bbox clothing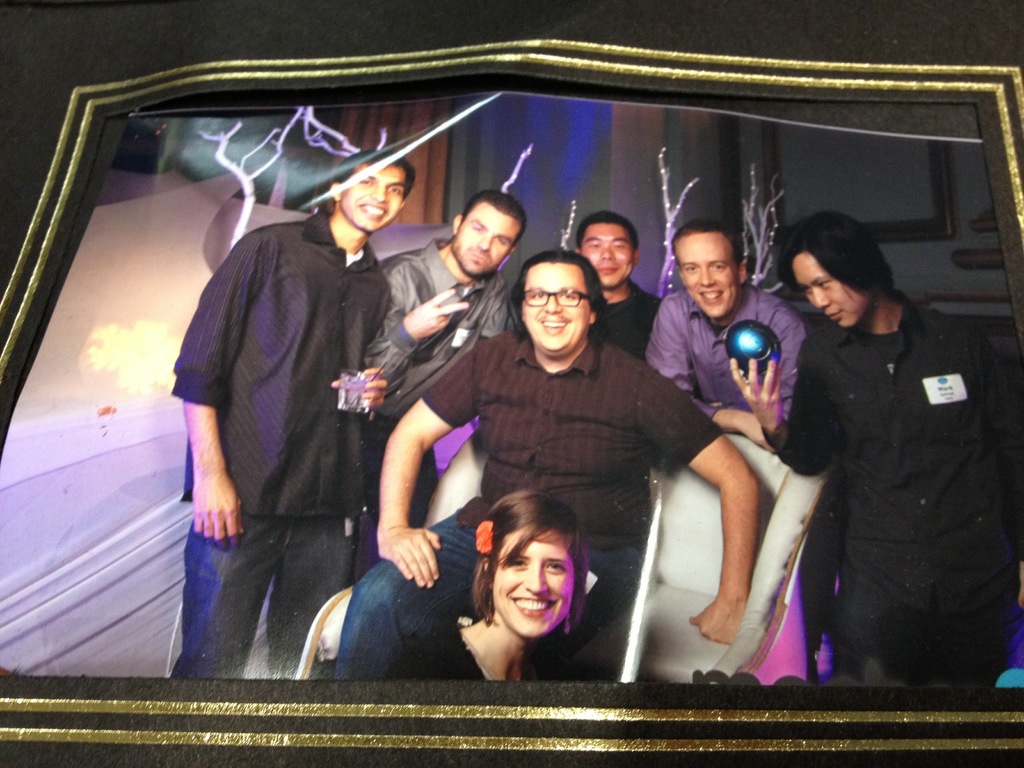
{"x1": 755, "y1": 226, "x2": 1004, "y2": 701}
